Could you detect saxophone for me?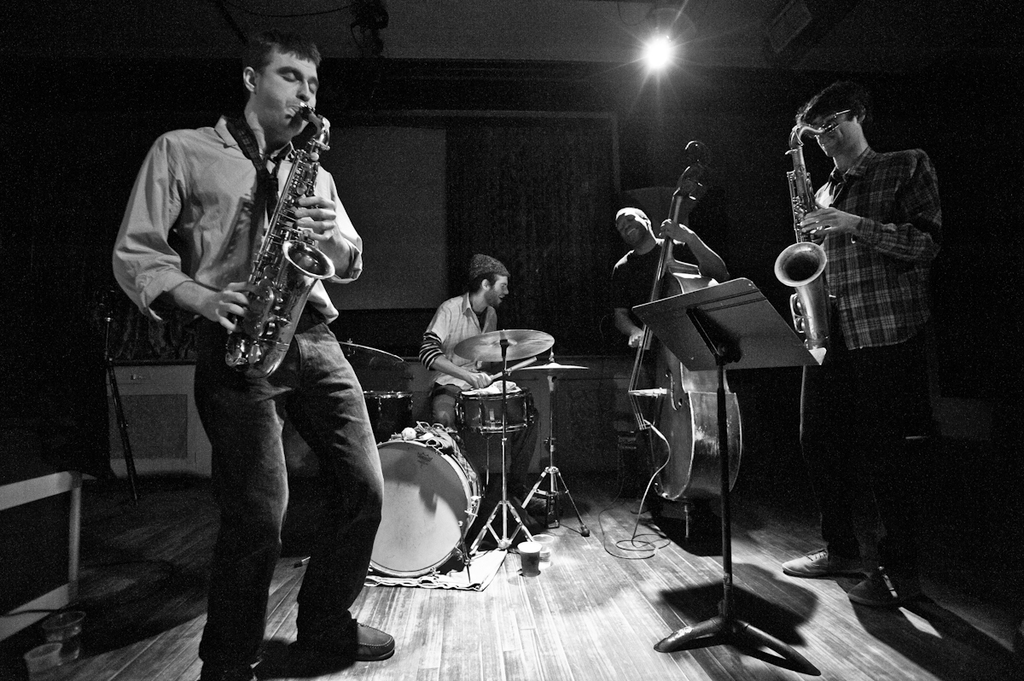
Detection result: {"x1": 223, "y1": 108, "x2": 335, "y2": 382}.
